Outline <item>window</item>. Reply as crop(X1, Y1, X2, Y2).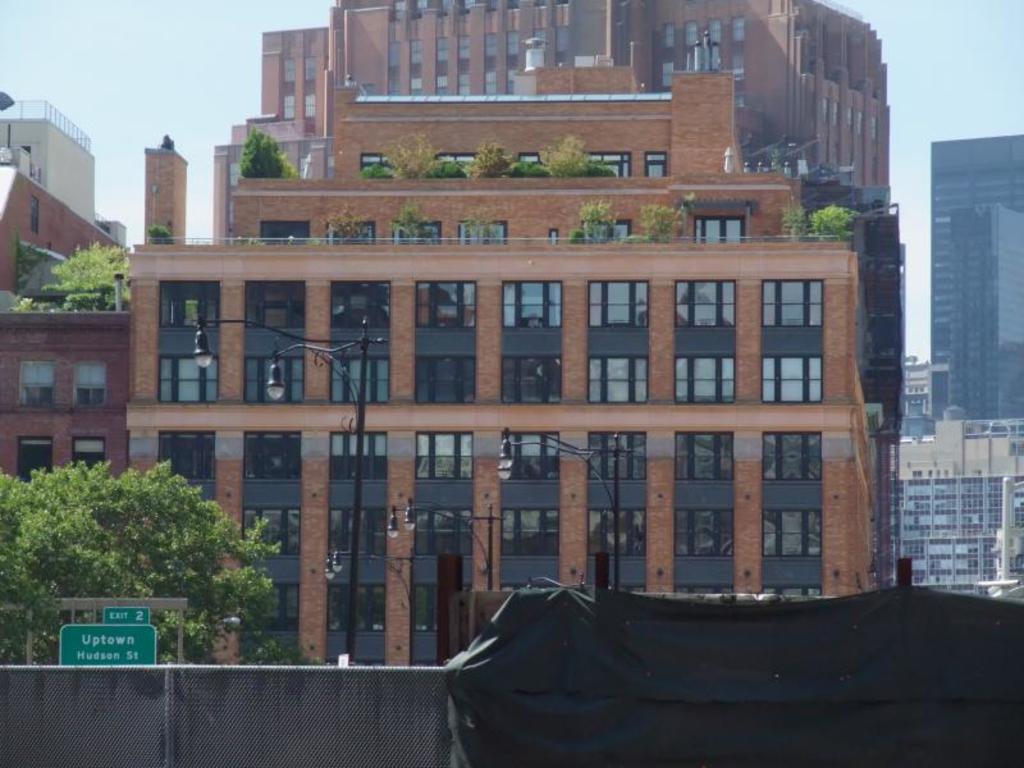
crop(435, 148, 481, 170).
